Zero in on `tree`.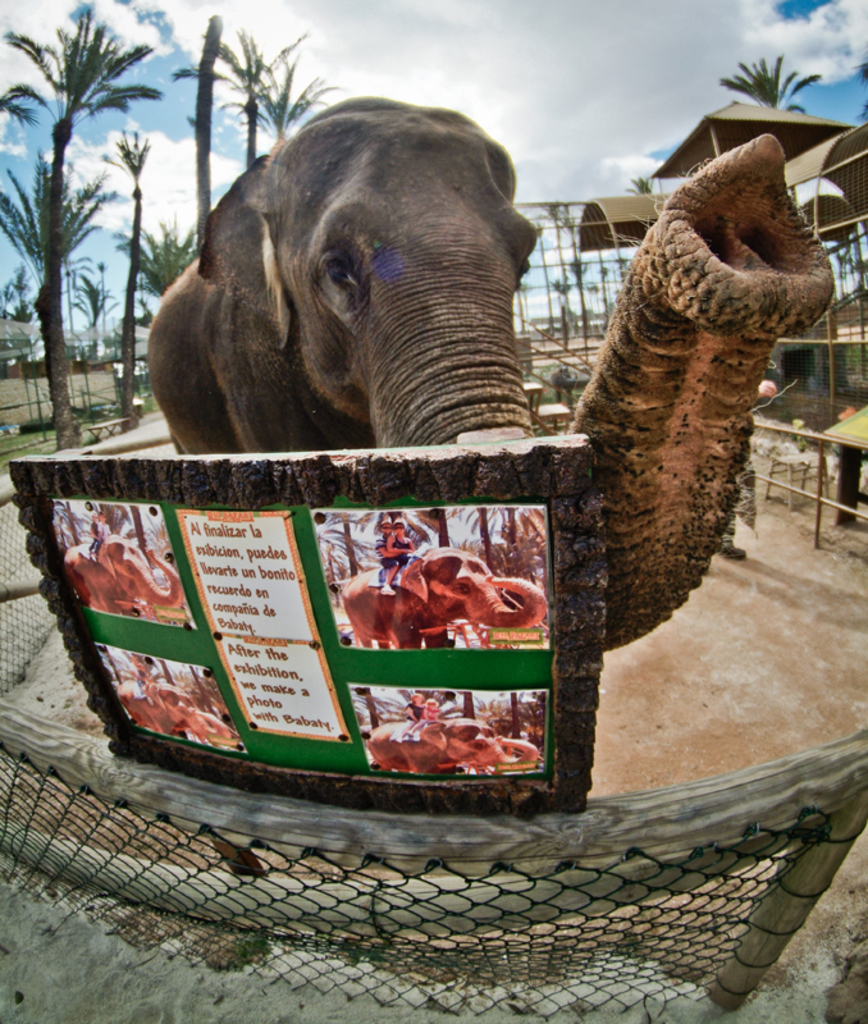
Zeroed in: locate(627, 160, 666, 227).
